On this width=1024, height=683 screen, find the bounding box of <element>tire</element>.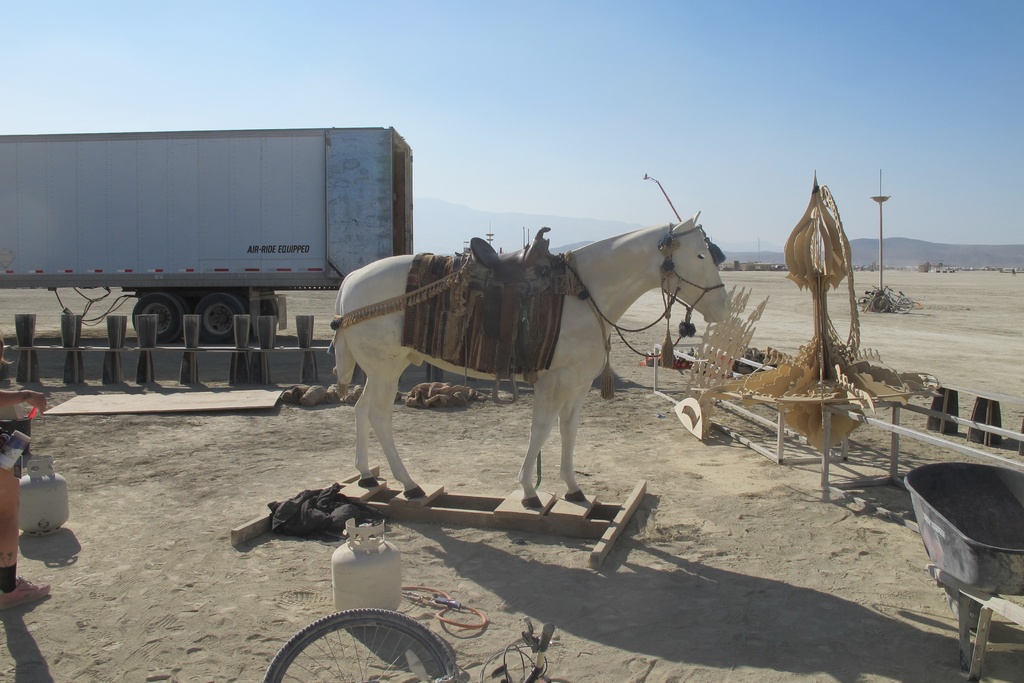
Bounding box: {"left": 194, "top": 288, "right": 252, "bottom": 341}.
